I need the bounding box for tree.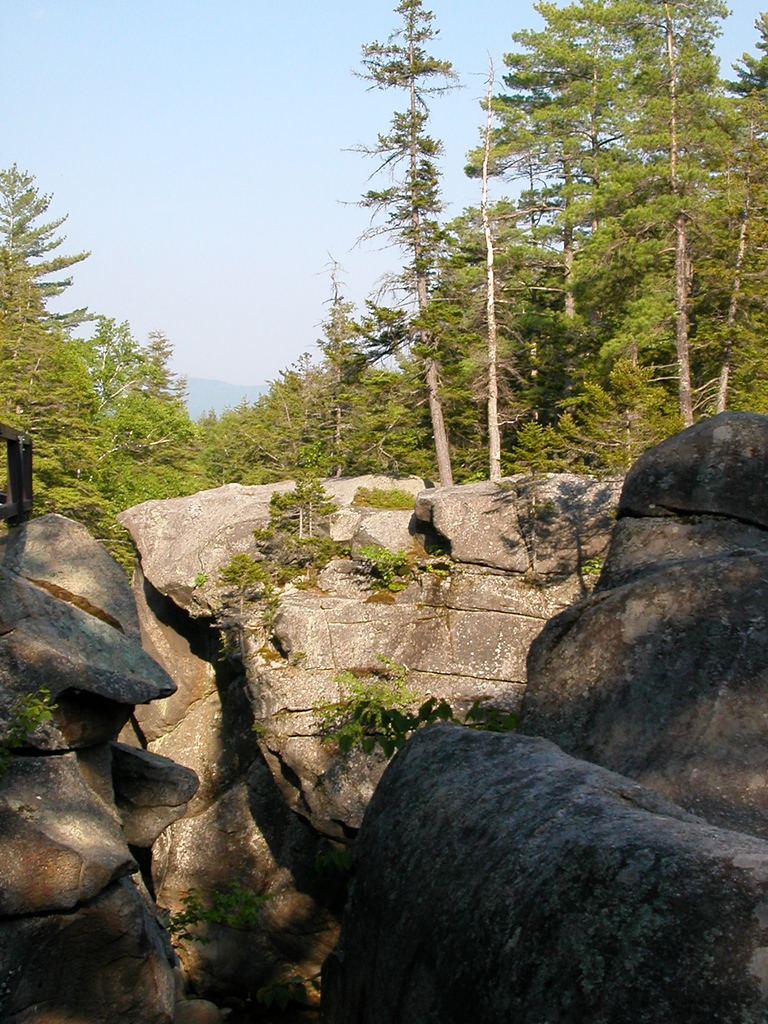
Here it is: <box>475,0,653,435</box>.
